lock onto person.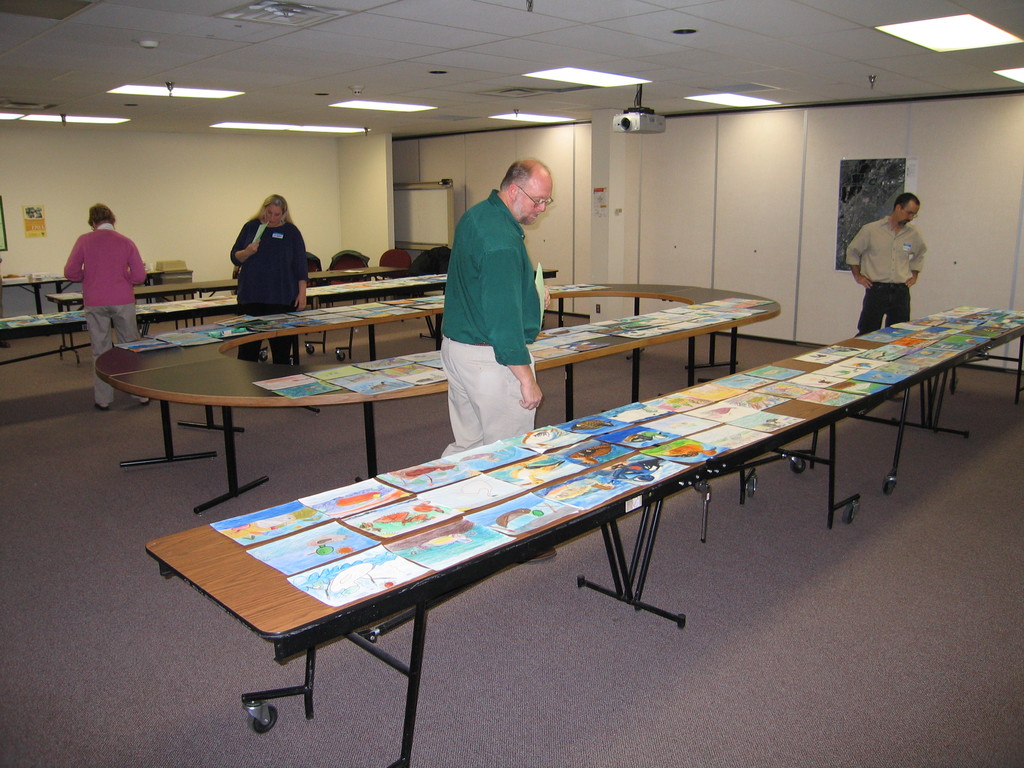
Locked: detection(839, 192, 937, 337).
